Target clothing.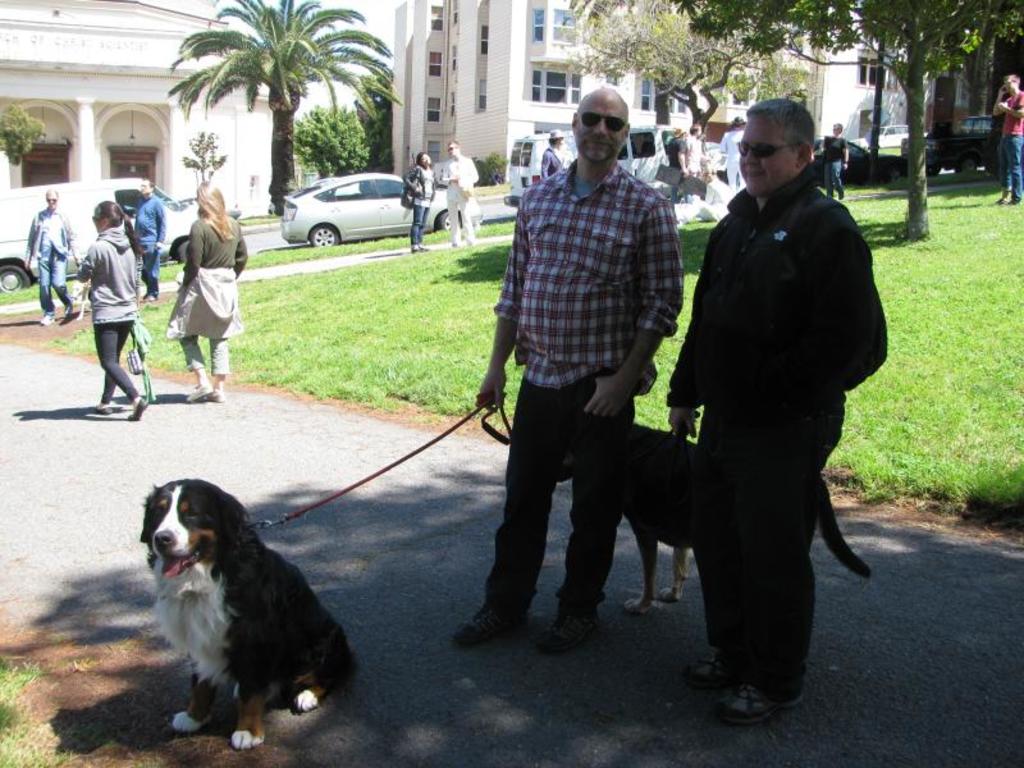
Target region: [left=540, top=146, right=562, bottom=179].
